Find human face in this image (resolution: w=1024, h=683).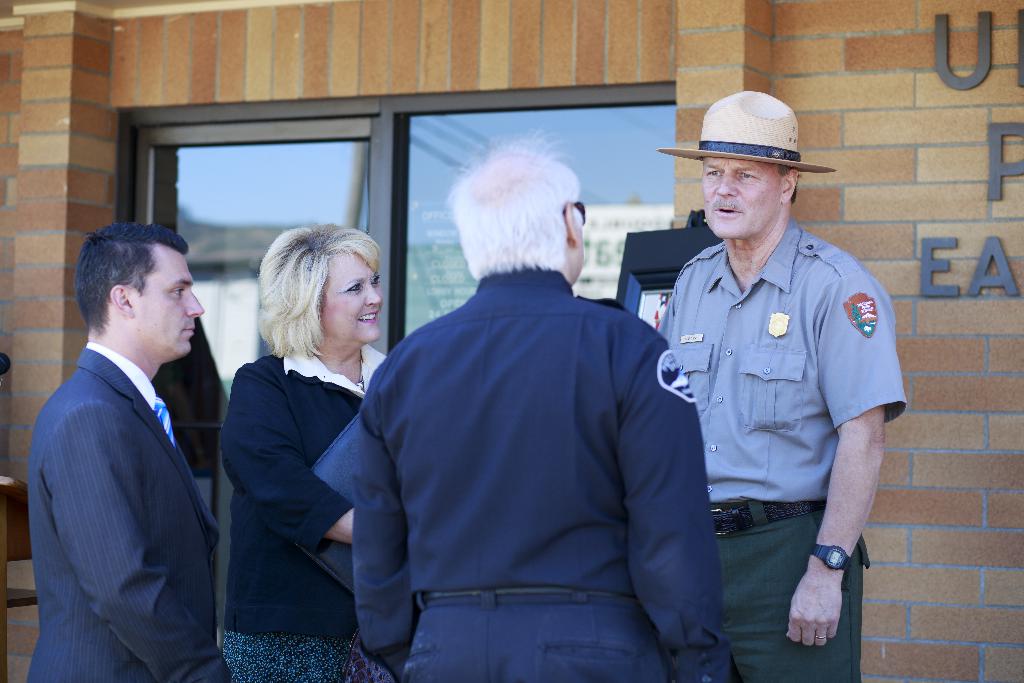
bbox=(138, 249, 207, 361).
